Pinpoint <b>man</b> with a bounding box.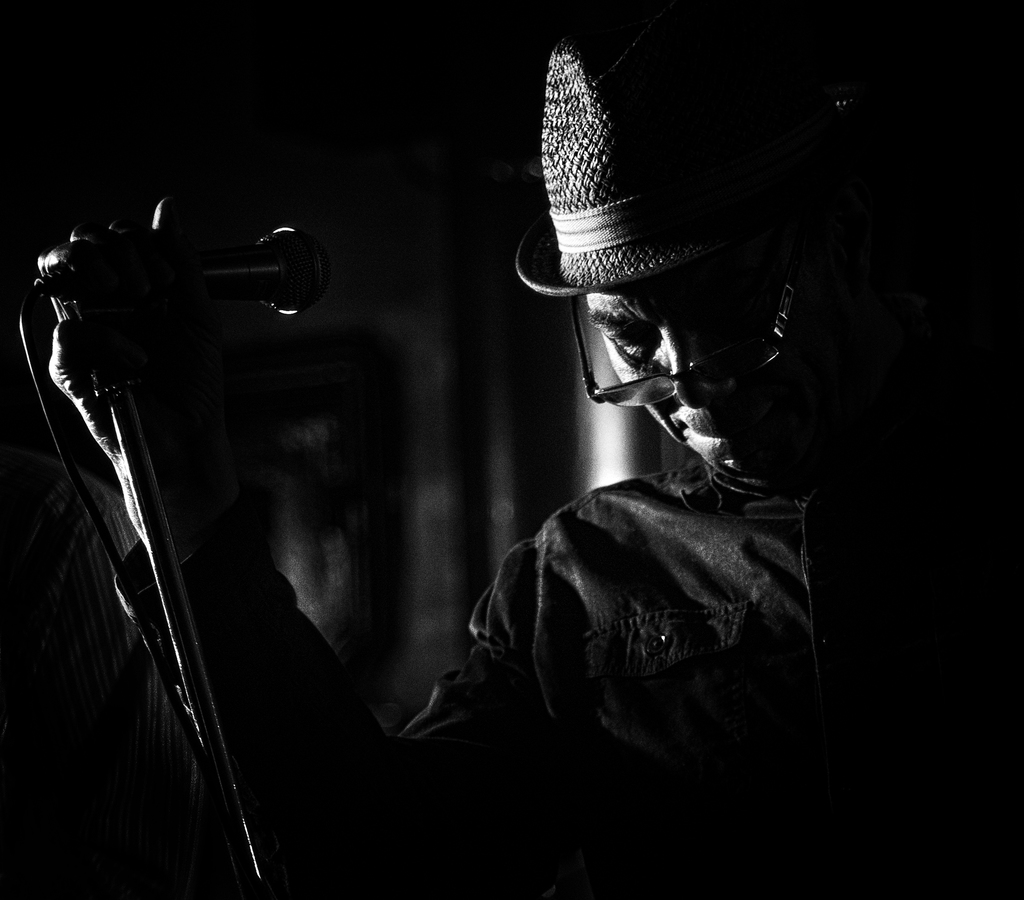
<region>45, 0, 1023, 899</region>.
